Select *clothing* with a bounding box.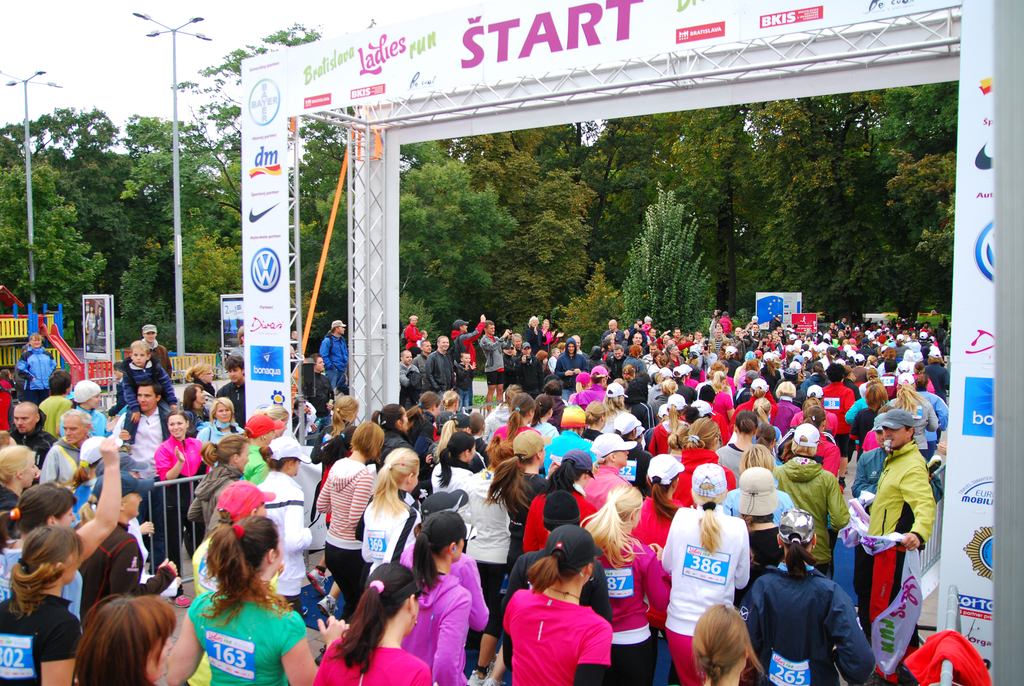
bbox=[314, 631, 444, 685].
